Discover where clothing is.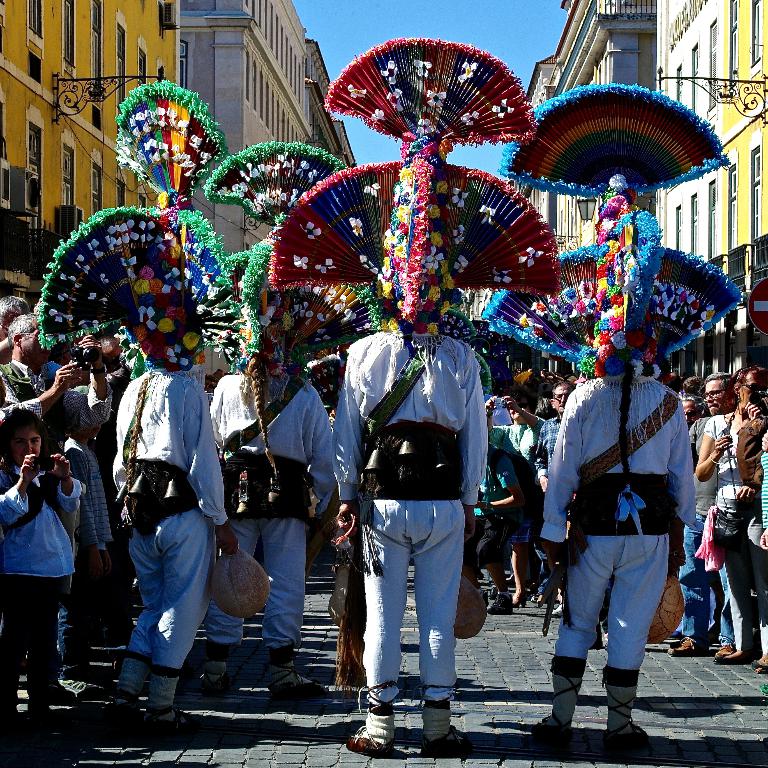
Discovered at (118, 367, 228, 672).
